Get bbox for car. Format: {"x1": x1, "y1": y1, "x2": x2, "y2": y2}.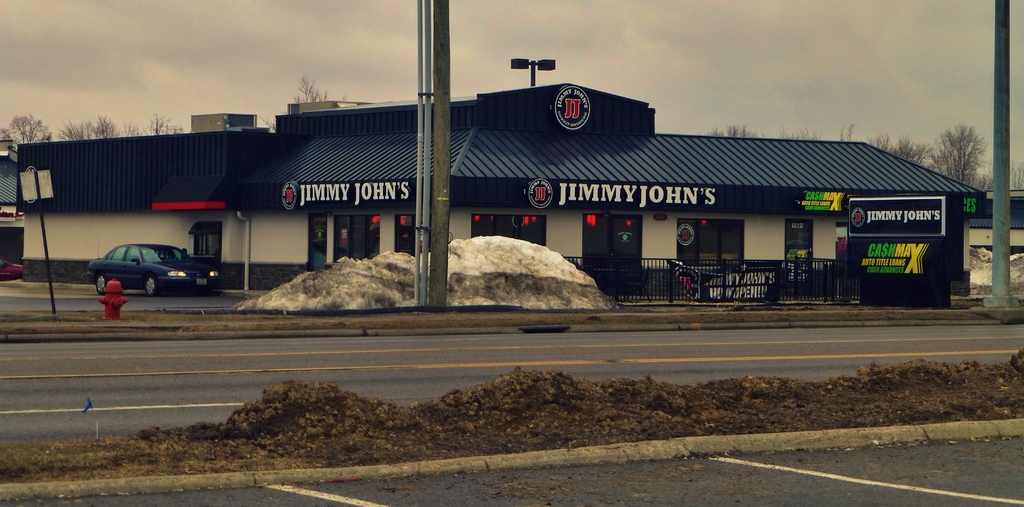
{"x1": 85, "y1": 240, "x2": 225, "y2": 295}.
